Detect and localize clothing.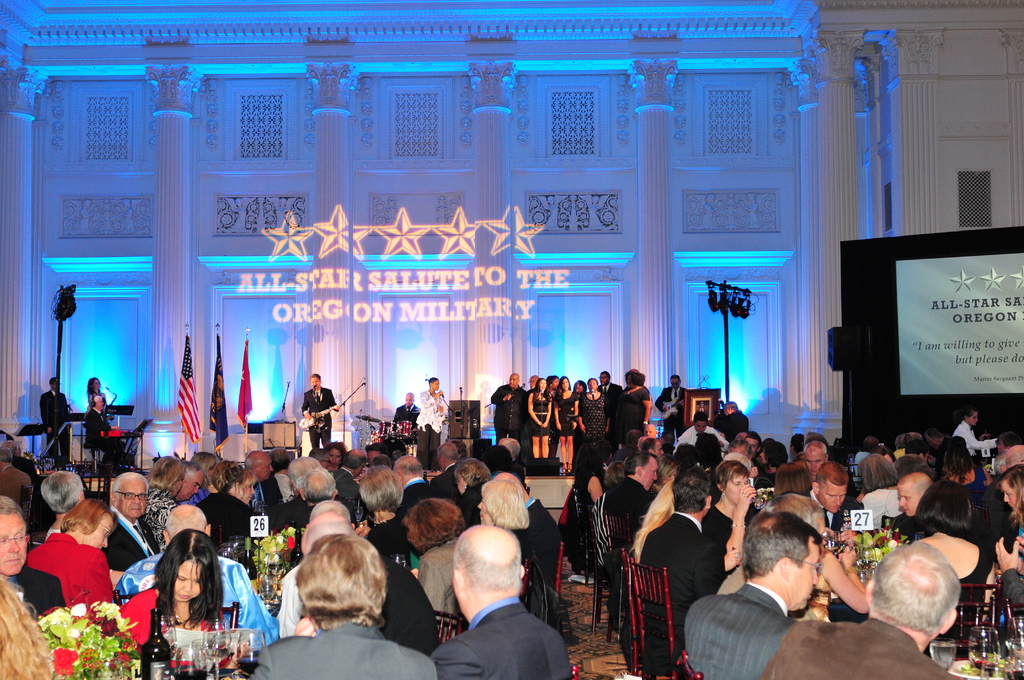
Localized at <bbox>602, 469, 655, 538</bbox>.
